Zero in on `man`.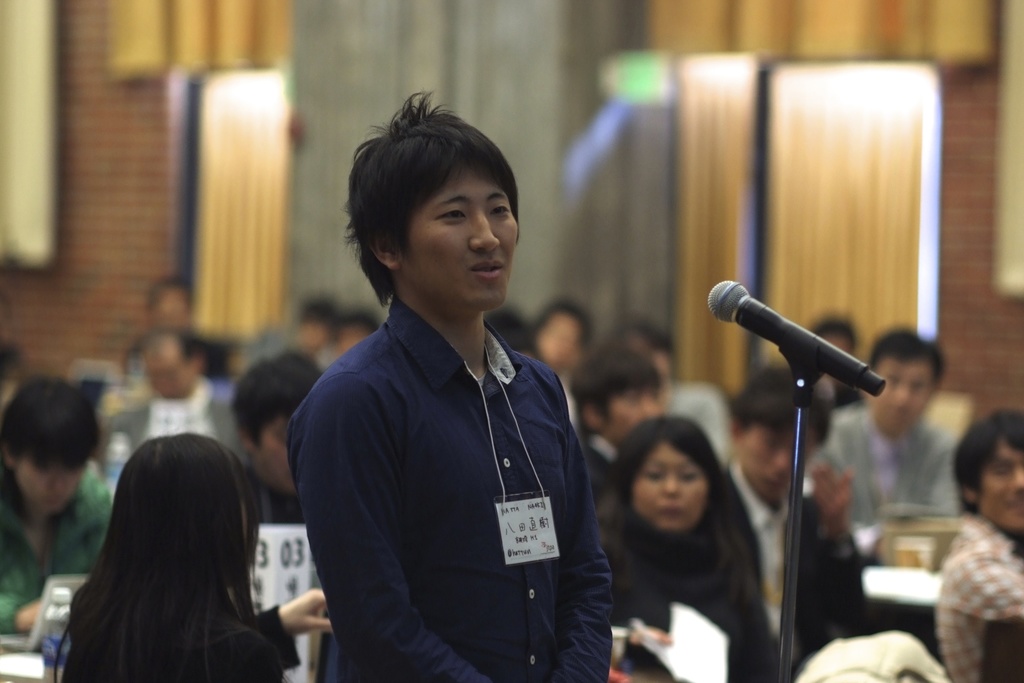
Zeroed in: 577:345:675:513.
